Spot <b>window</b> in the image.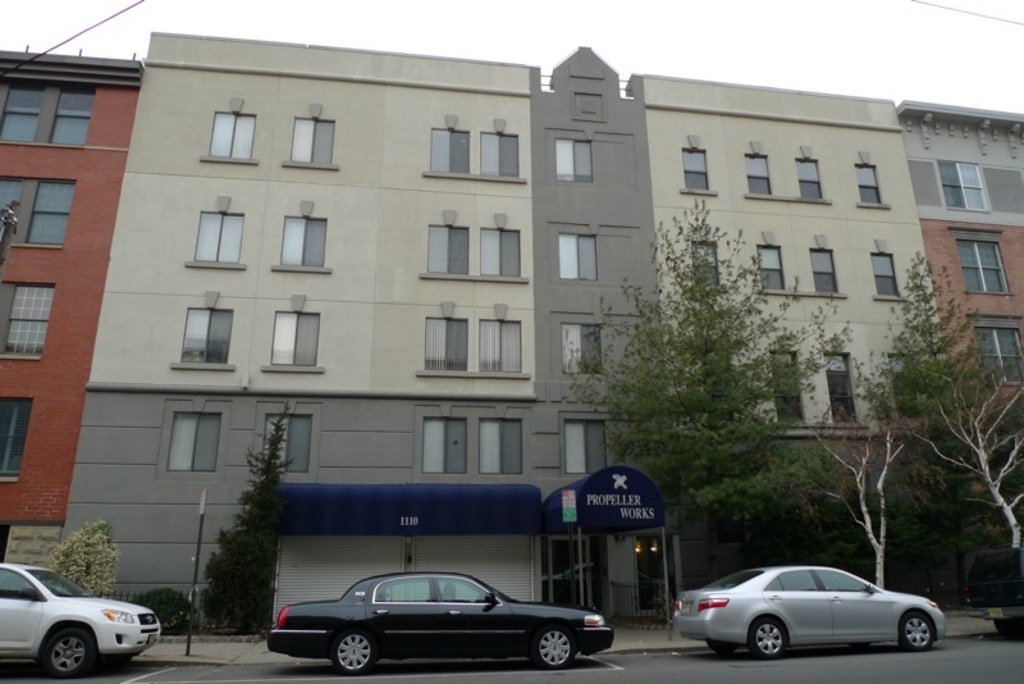
<b>window</b> found at 289/120/334/164.
